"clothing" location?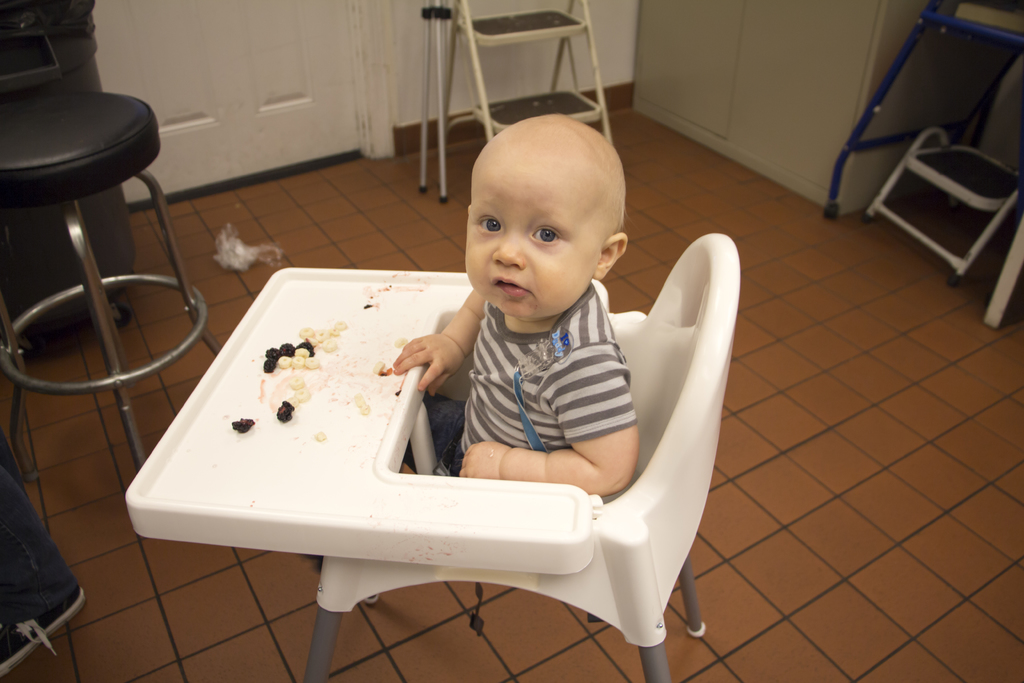
BBox(409, 284, 632, 478)
